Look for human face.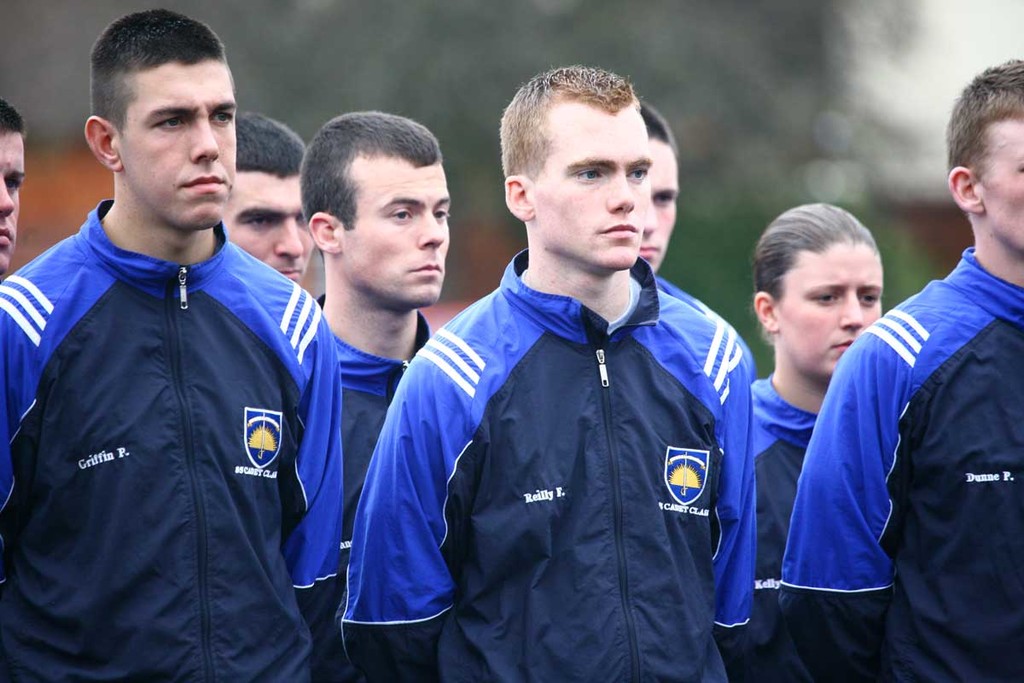
Found: {"x1": 118, "y1": 61, "x2": 238, "y2": 229}.
